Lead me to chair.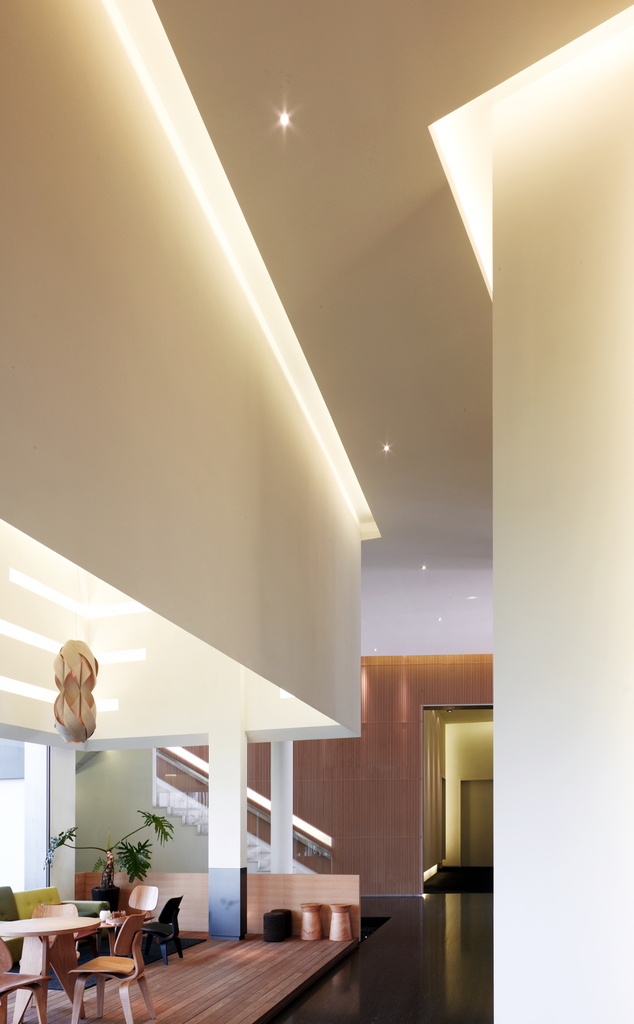
Lead to (121, 877, 160, 935).
